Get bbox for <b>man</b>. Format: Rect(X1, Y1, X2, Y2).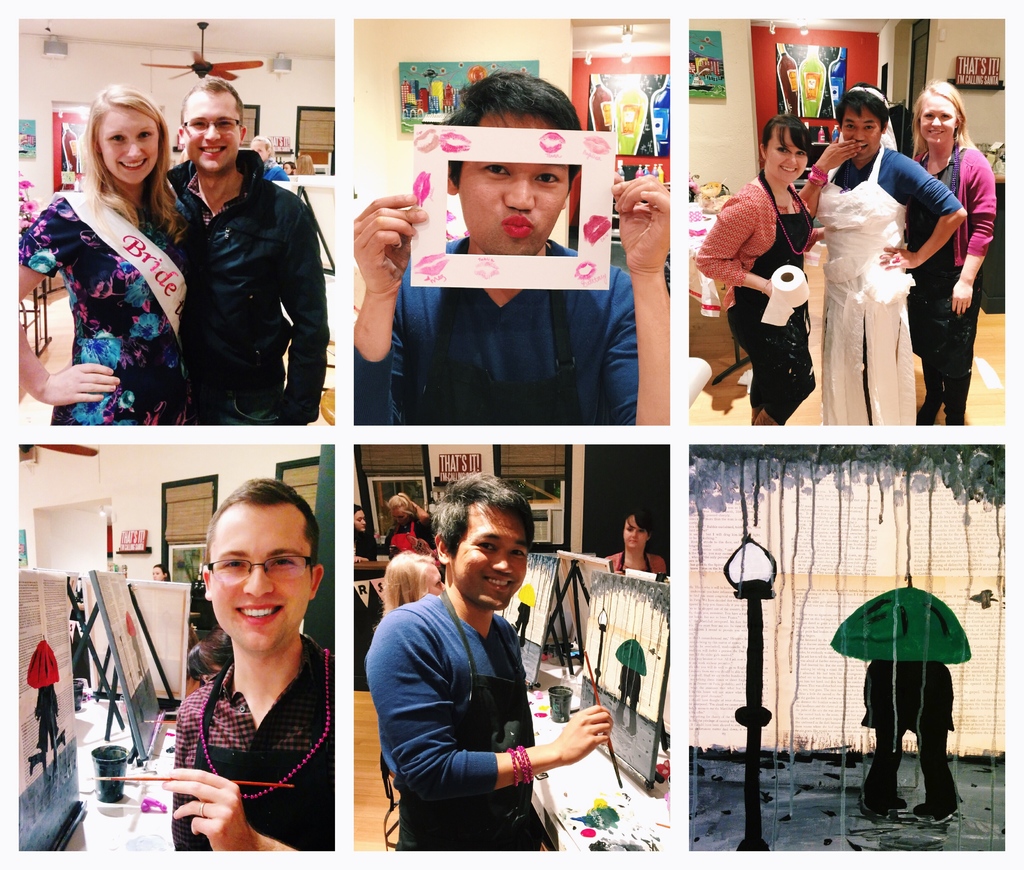
Rect(161, 74, 330, 426).
